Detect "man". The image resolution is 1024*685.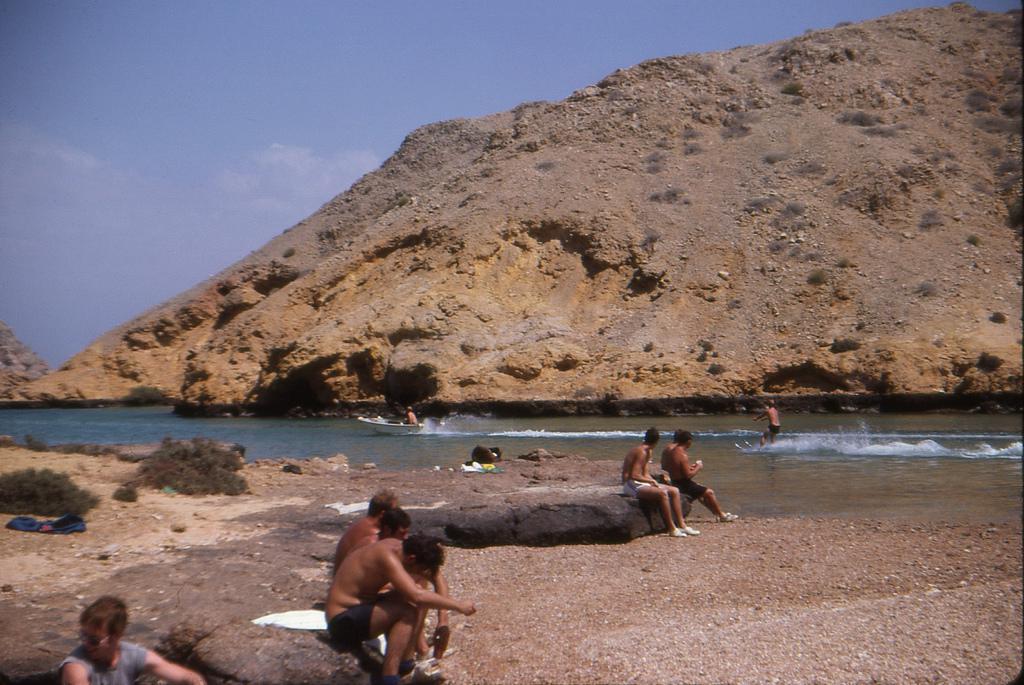
(316, 536, 478, 684).
